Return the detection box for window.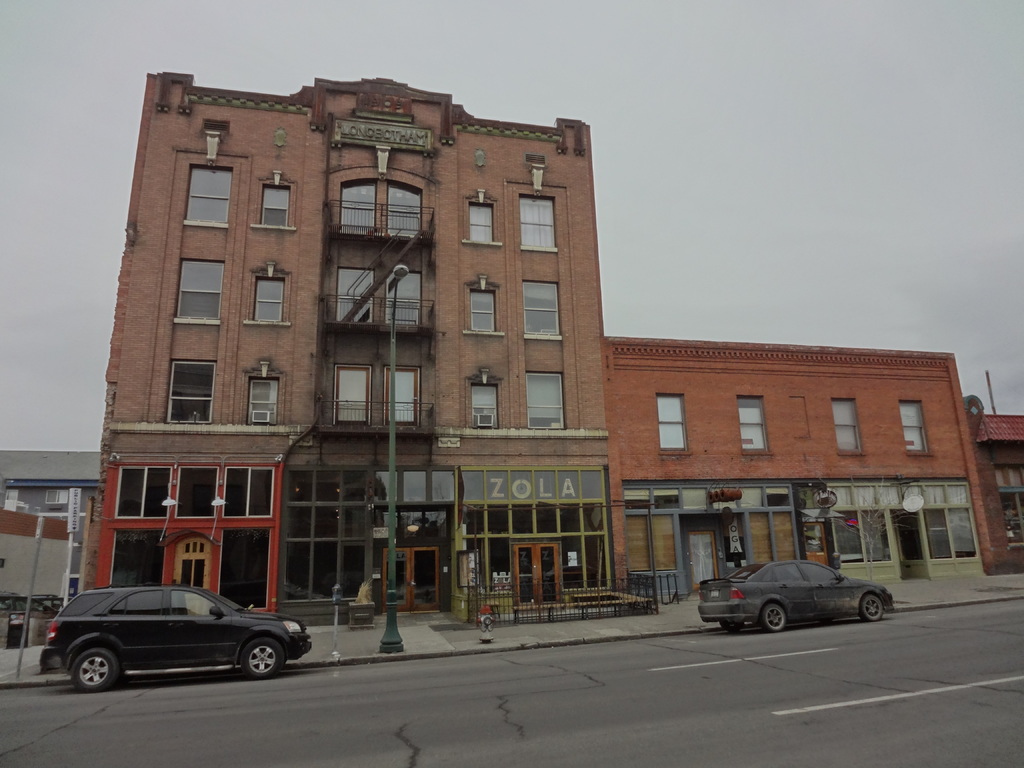
{"x1": 245, "y1": 274, "x2": 291, "y2": 327}.
